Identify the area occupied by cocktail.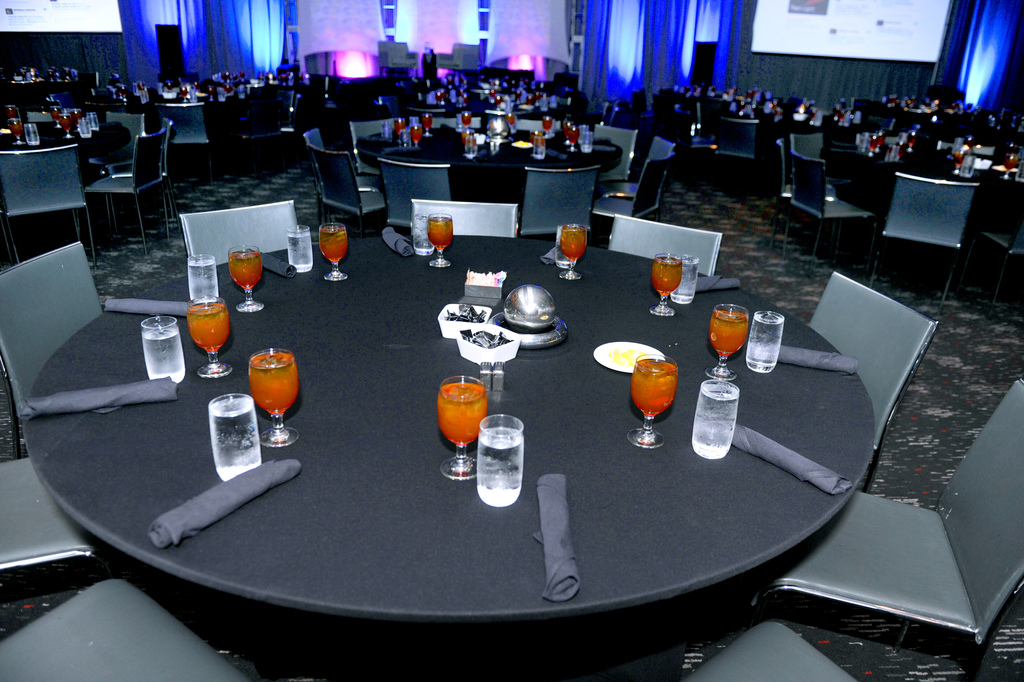
Area: rect(633, 352, 679, 447).
